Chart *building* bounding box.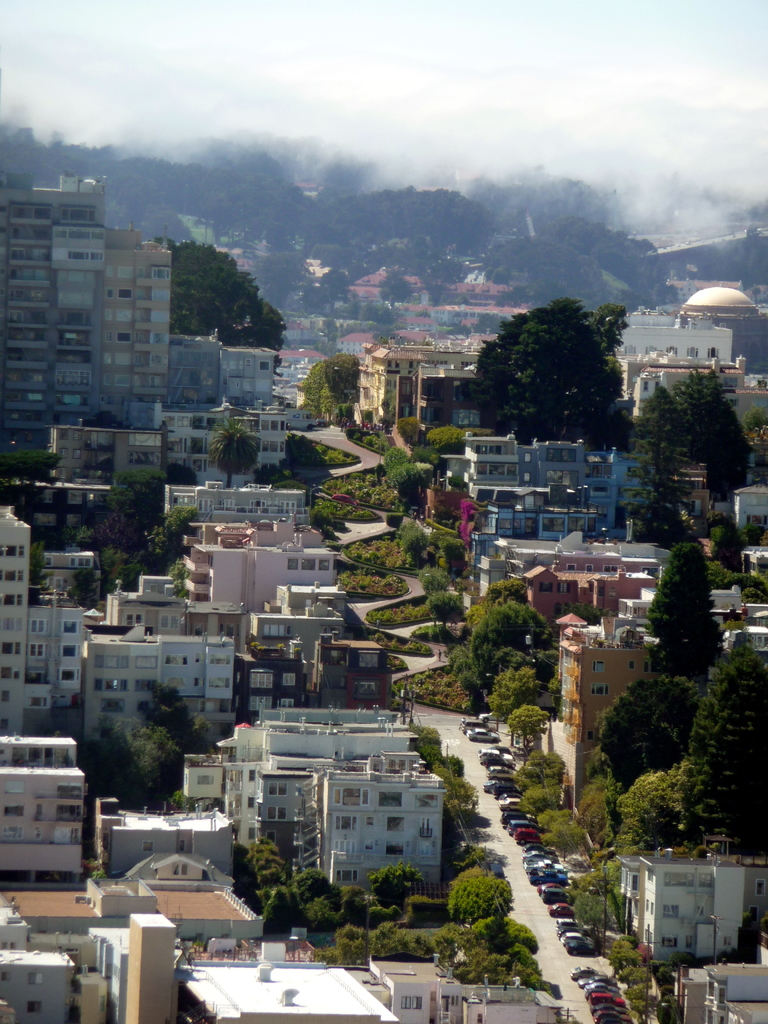
Charted: <region>89, 216, 177, 424</region>.
